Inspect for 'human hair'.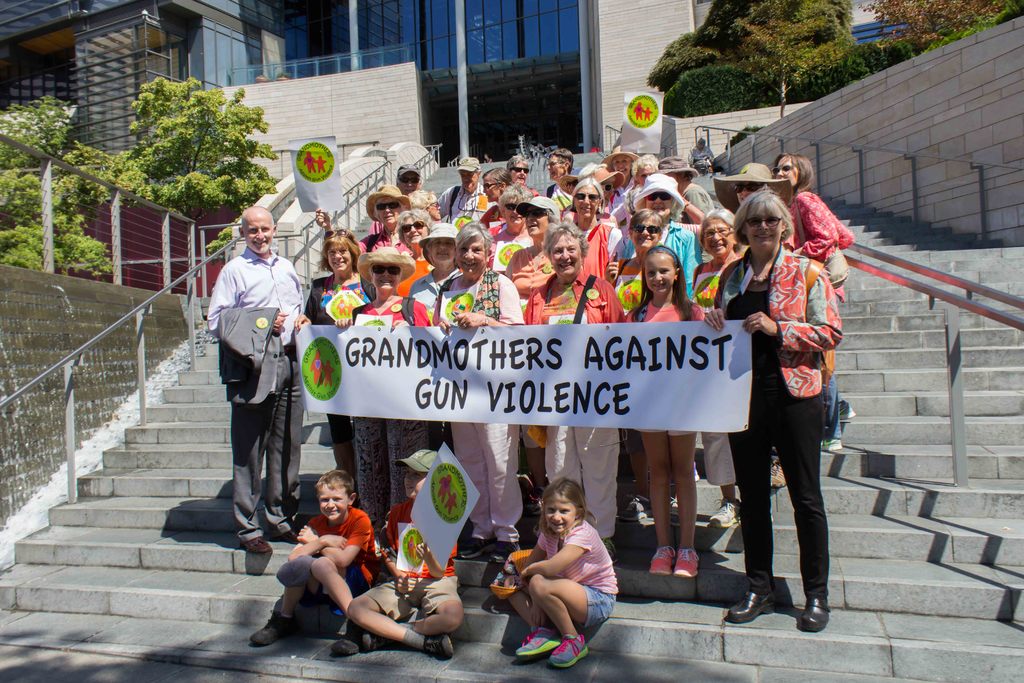
Inspection: (left=778, top=155, right=819, bottom=194).
